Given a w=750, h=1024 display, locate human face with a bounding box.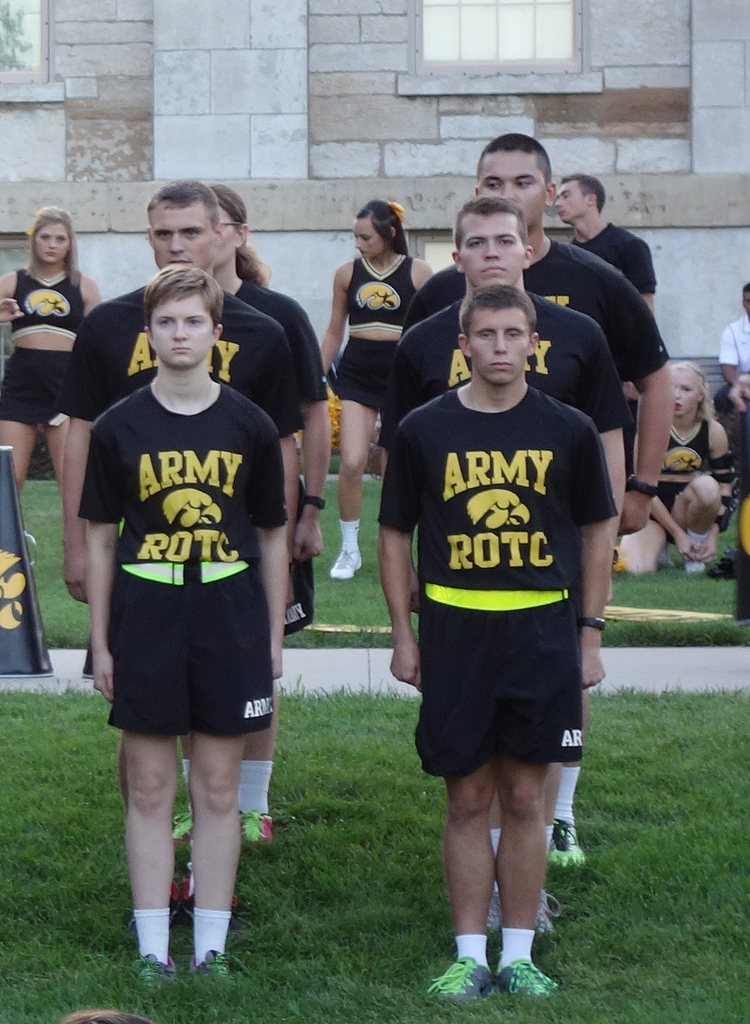
Located: box(462, 211, 525, 289).
